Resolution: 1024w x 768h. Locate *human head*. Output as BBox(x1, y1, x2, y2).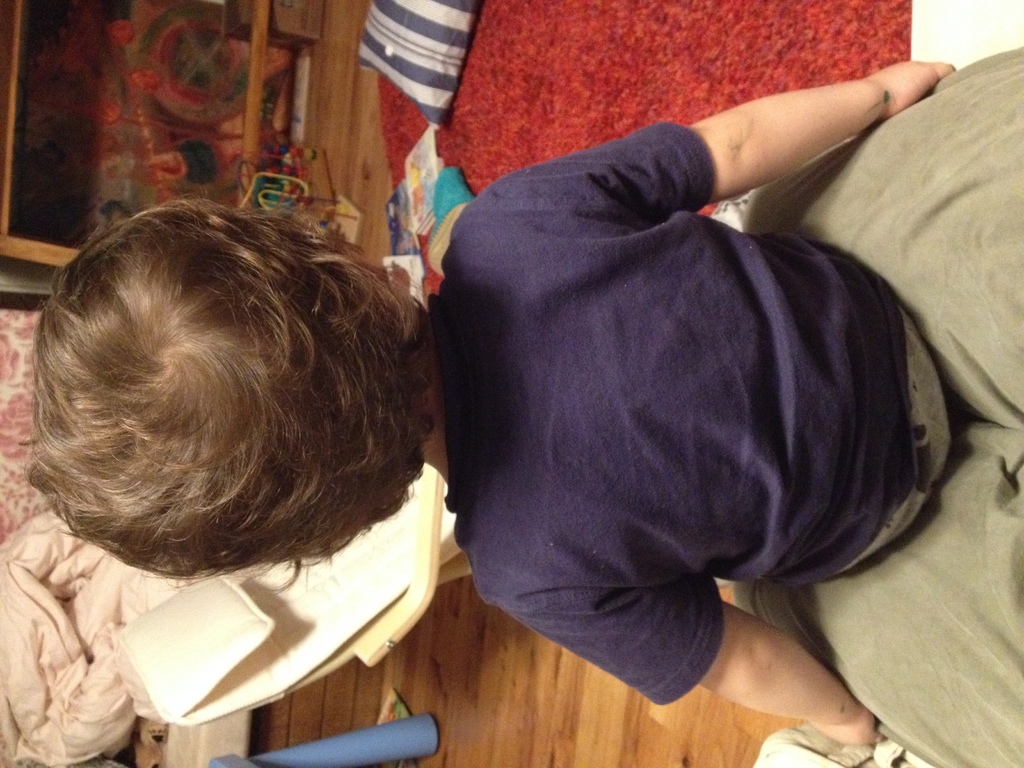
BBox(15, 198, 432, 580).
